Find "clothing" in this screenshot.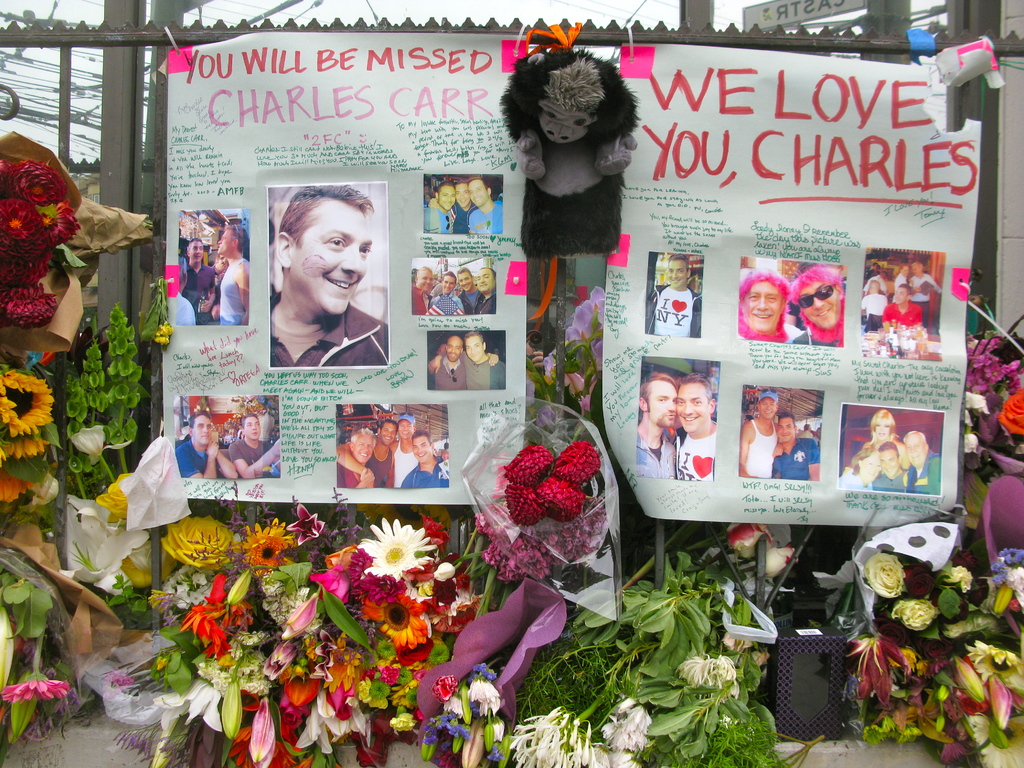
The bounding box for "clothing" is [339,409,398,435].
